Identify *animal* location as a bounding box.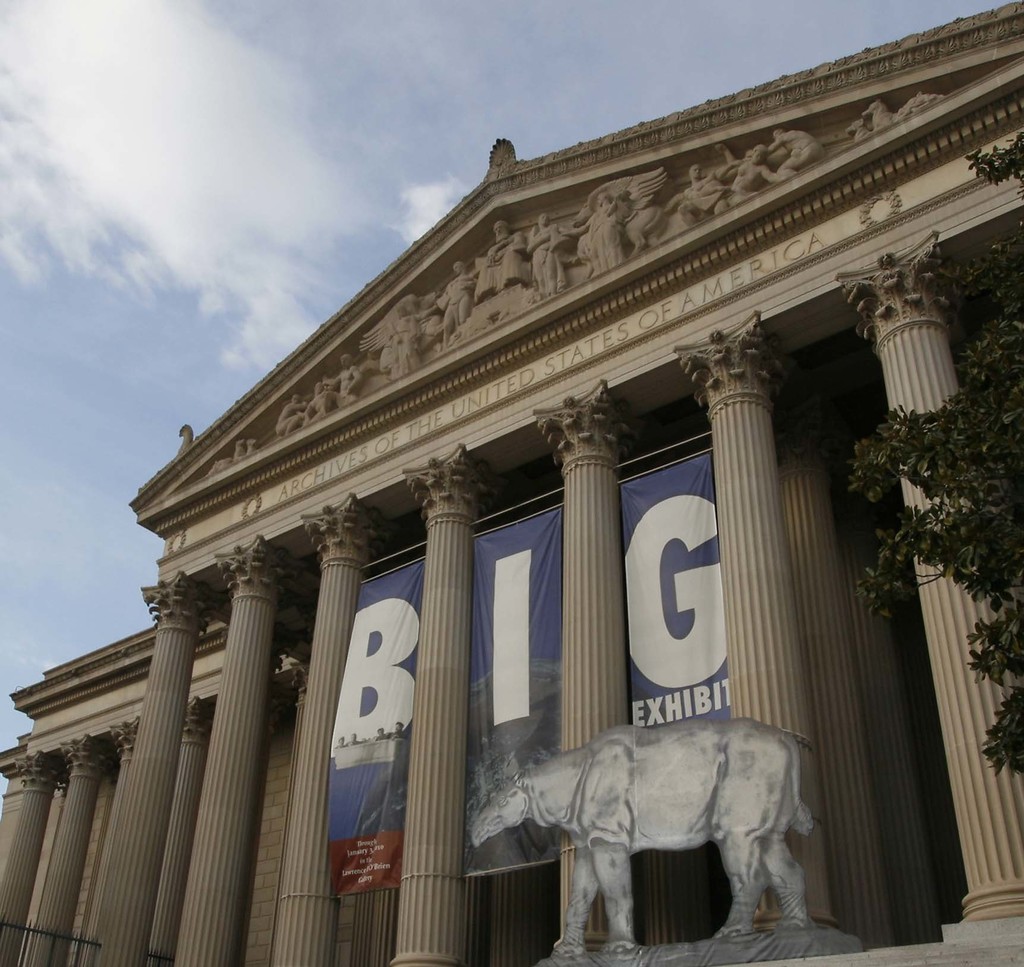
left=470, top=708, right=817, bottom=957.
